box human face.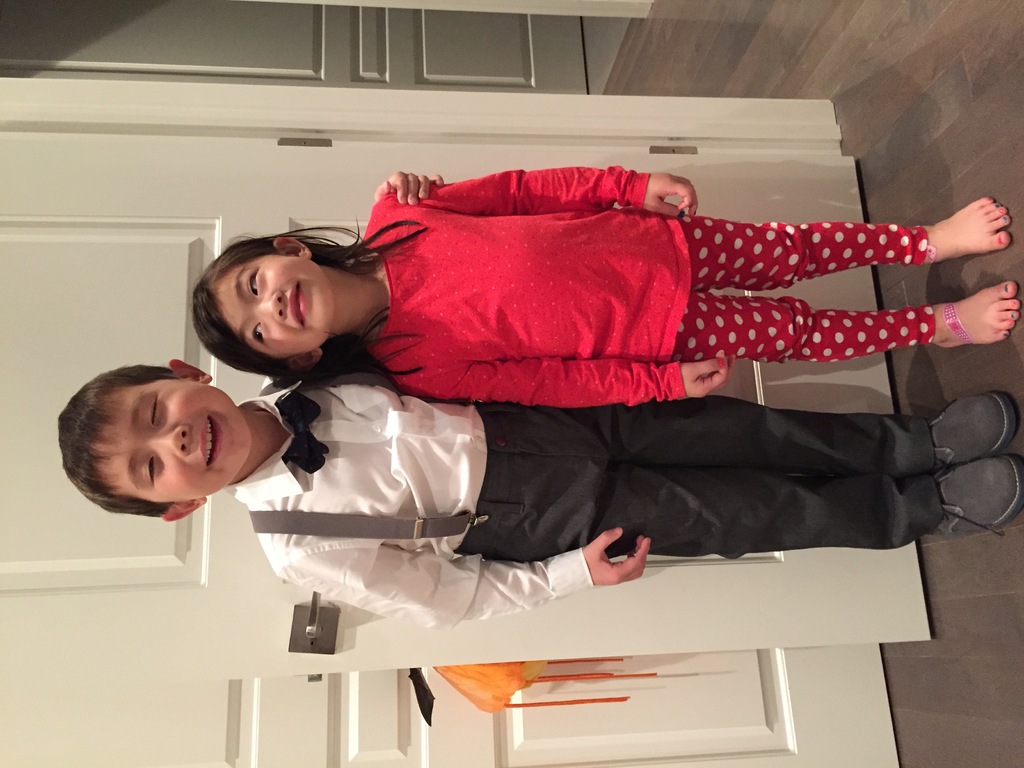
pyautogui.locateOnScreen(91, 382, 244, 502).
